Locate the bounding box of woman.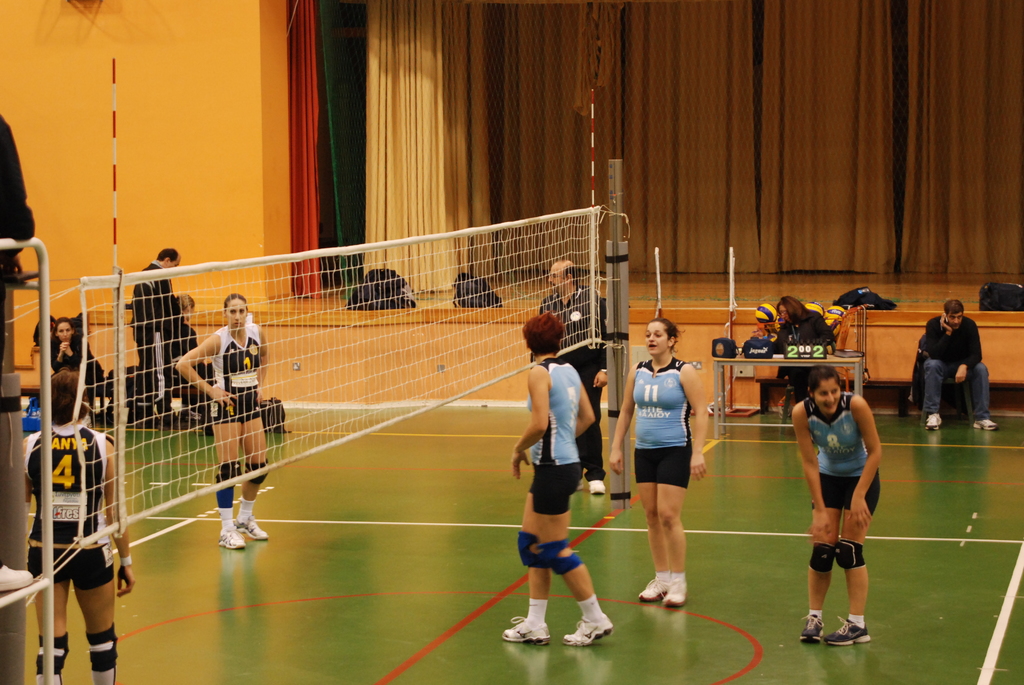
Bounding box: bbox(792, 373, 892, 643).
